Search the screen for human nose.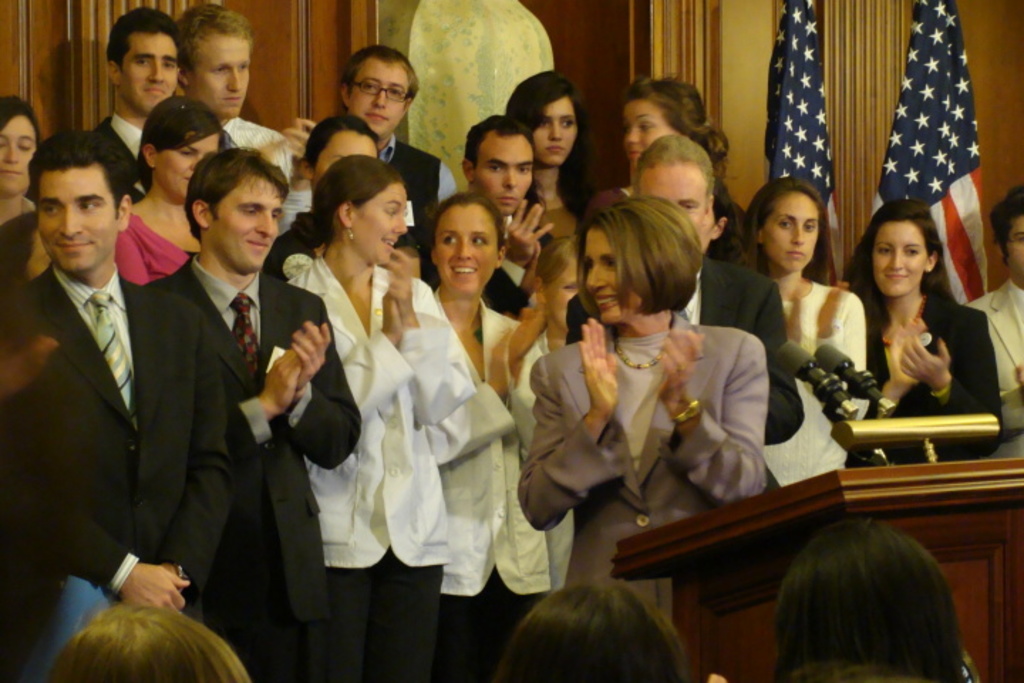
Found at <region>393, 209, 405, 232</region>.
